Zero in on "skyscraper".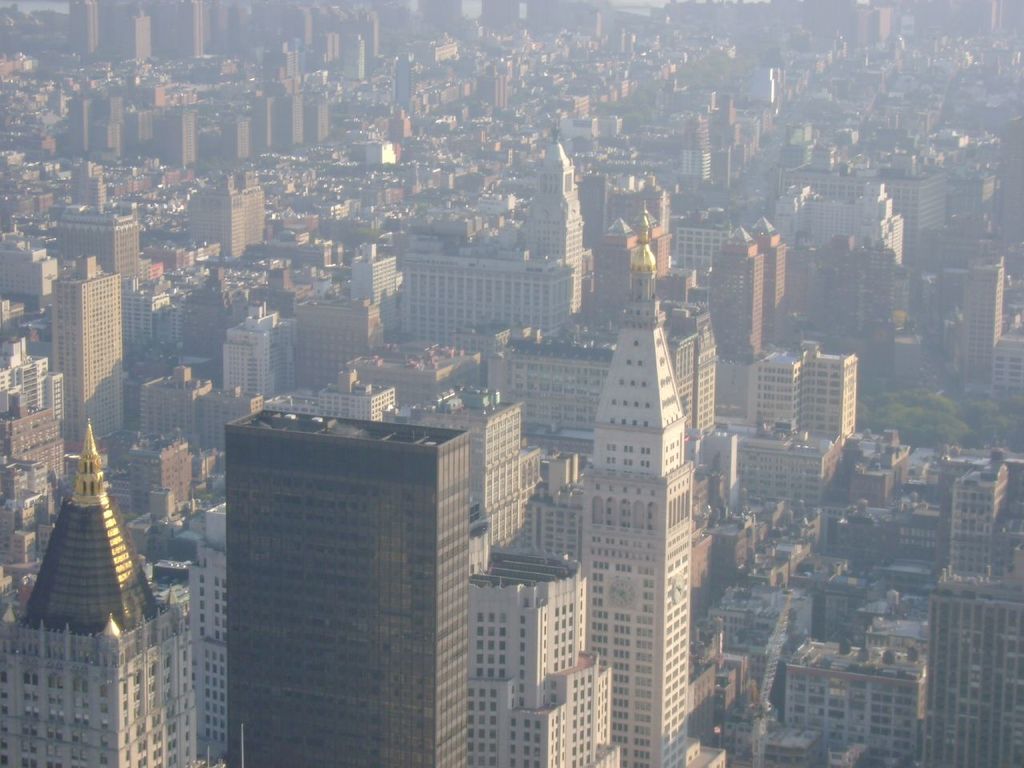
Zeroed in: <region>967, 250, 1023, 410</region>.
